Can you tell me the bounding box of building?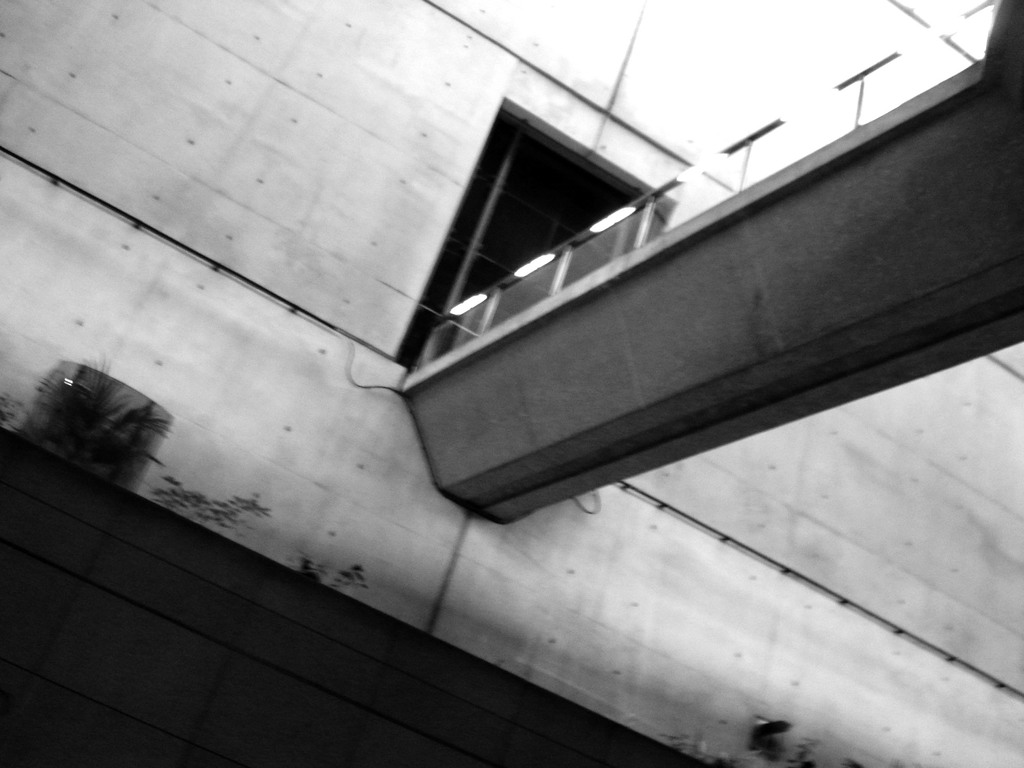
{"x1": 0, "y1": 0, "x2": 1023, "y2": 767}.
